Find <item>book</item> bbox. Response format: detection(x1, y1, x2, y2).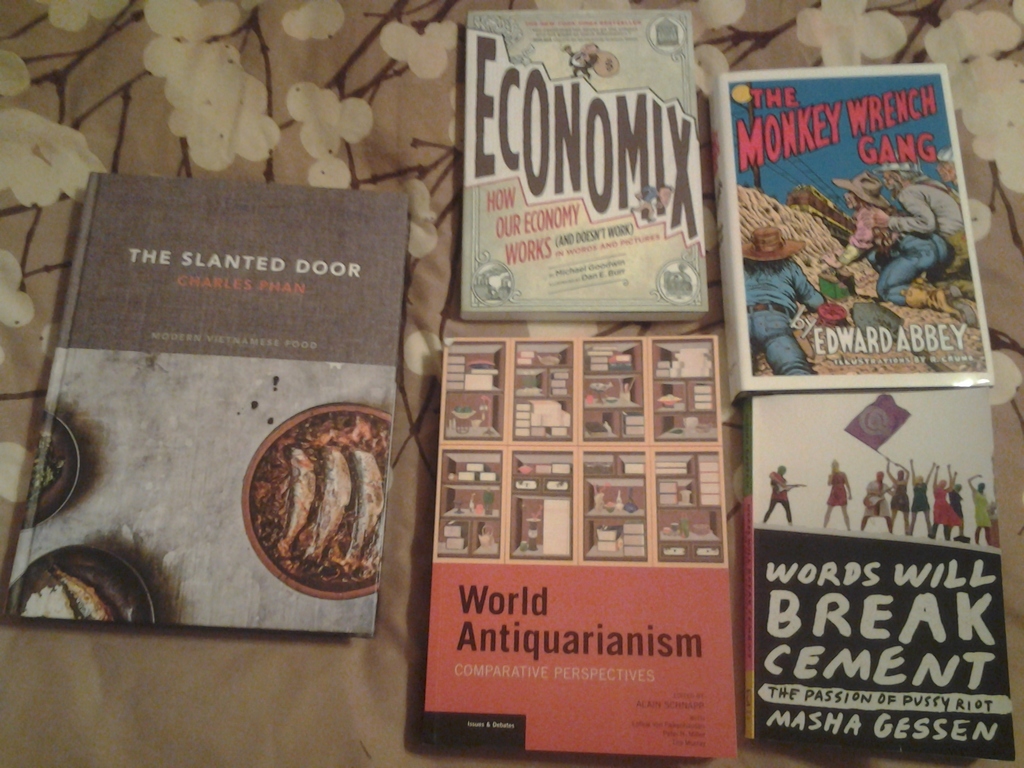
detection(418, 331, 739, 756).
